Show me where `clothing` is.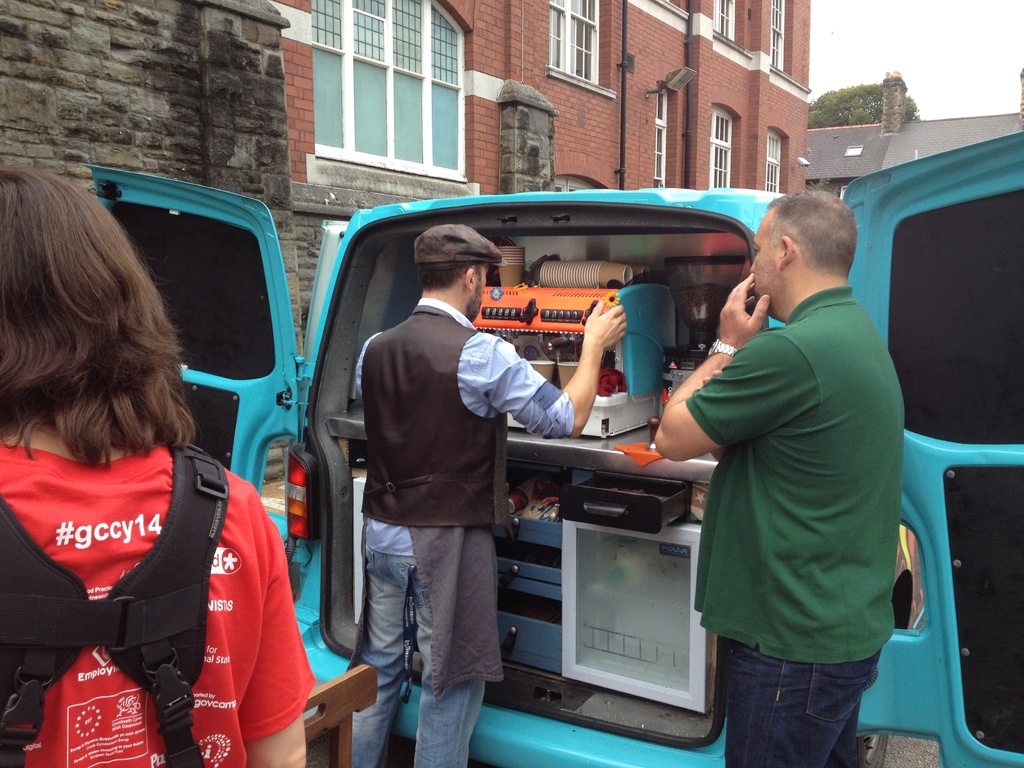
`clothing` is at locate(688, 273, 906, 767).
